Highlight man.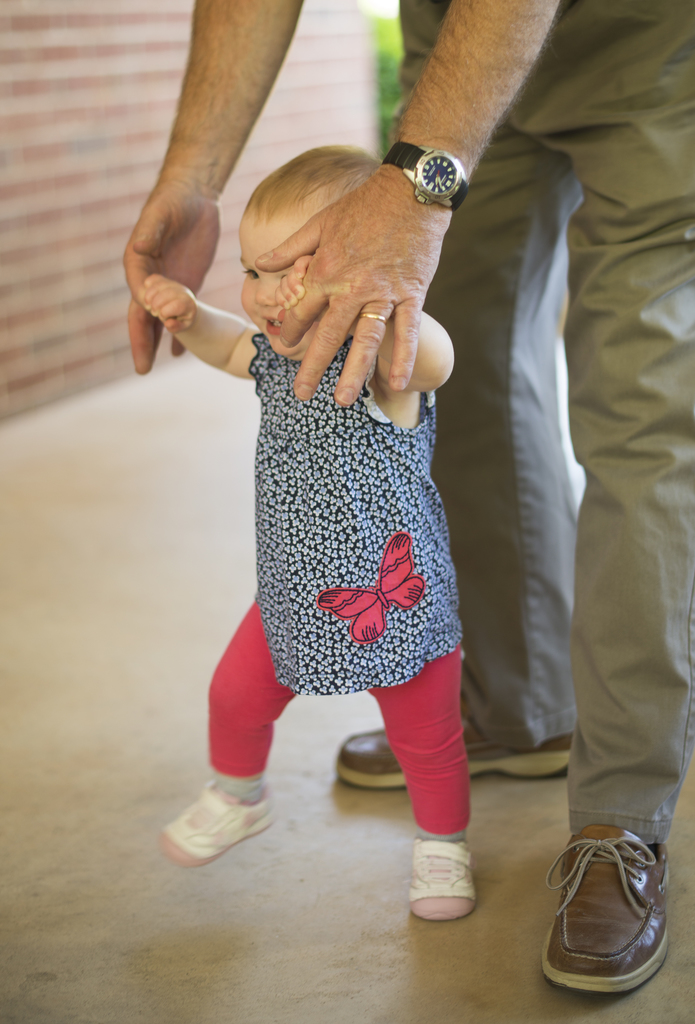
Highlighted region: <region>120, 0, 694, 997</region>.
